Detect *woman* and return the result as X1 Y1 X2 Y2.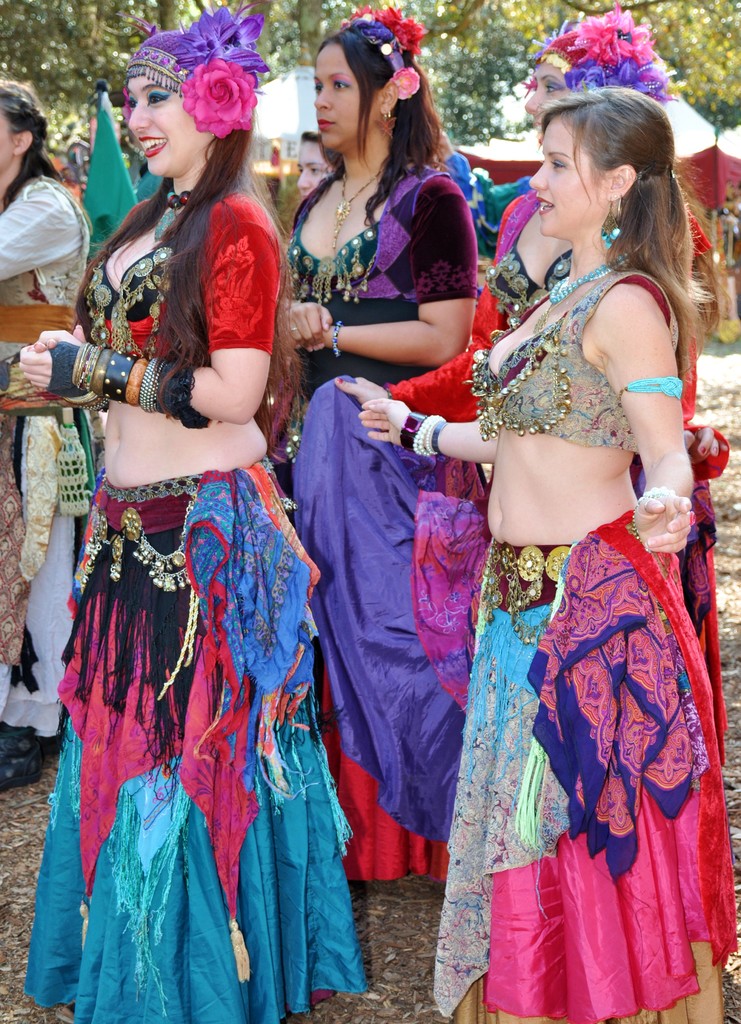
282 5 496 878.
